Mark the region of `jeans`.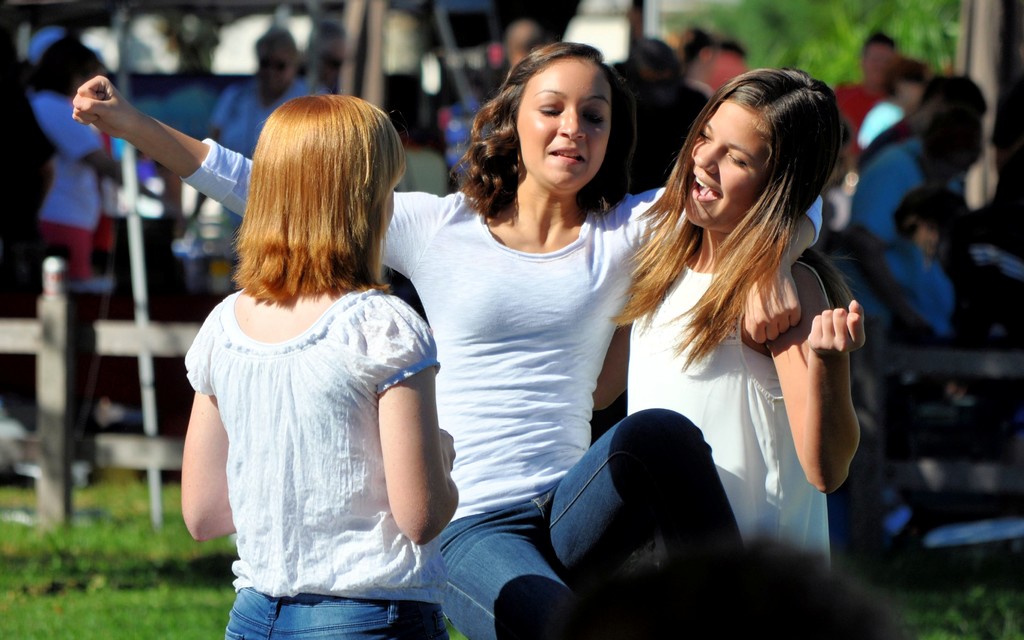
Region: {"x1": 226, "y1": 593, "x2": 444, "y2": 639}.
